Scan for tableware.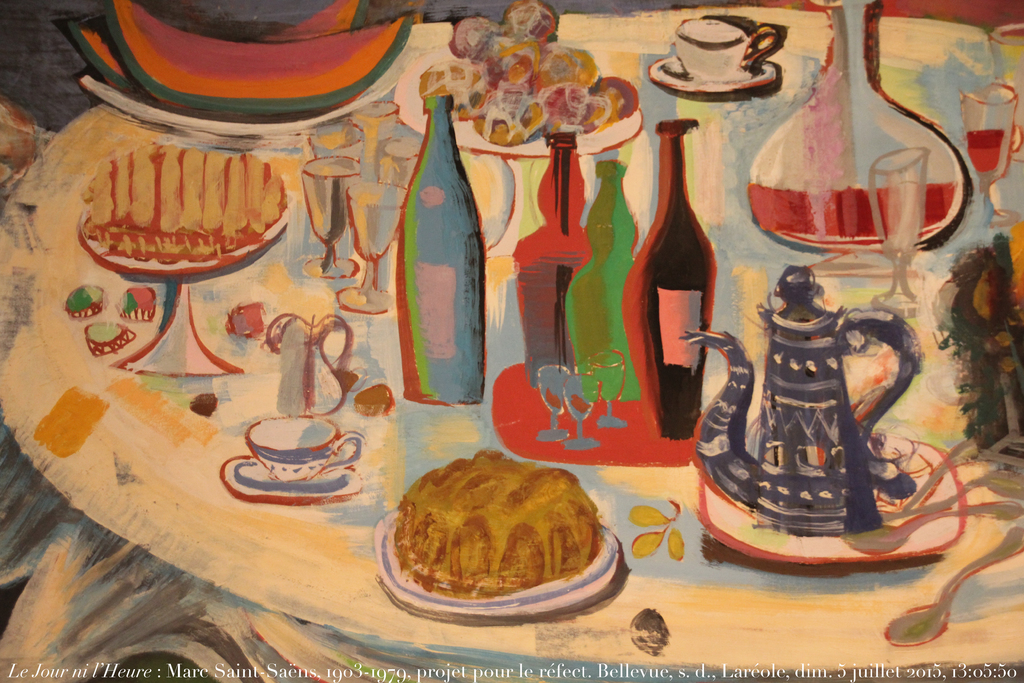
Scan result: {"x1": 534, "y1": 361, "x2": 573, "y2": 440}.
